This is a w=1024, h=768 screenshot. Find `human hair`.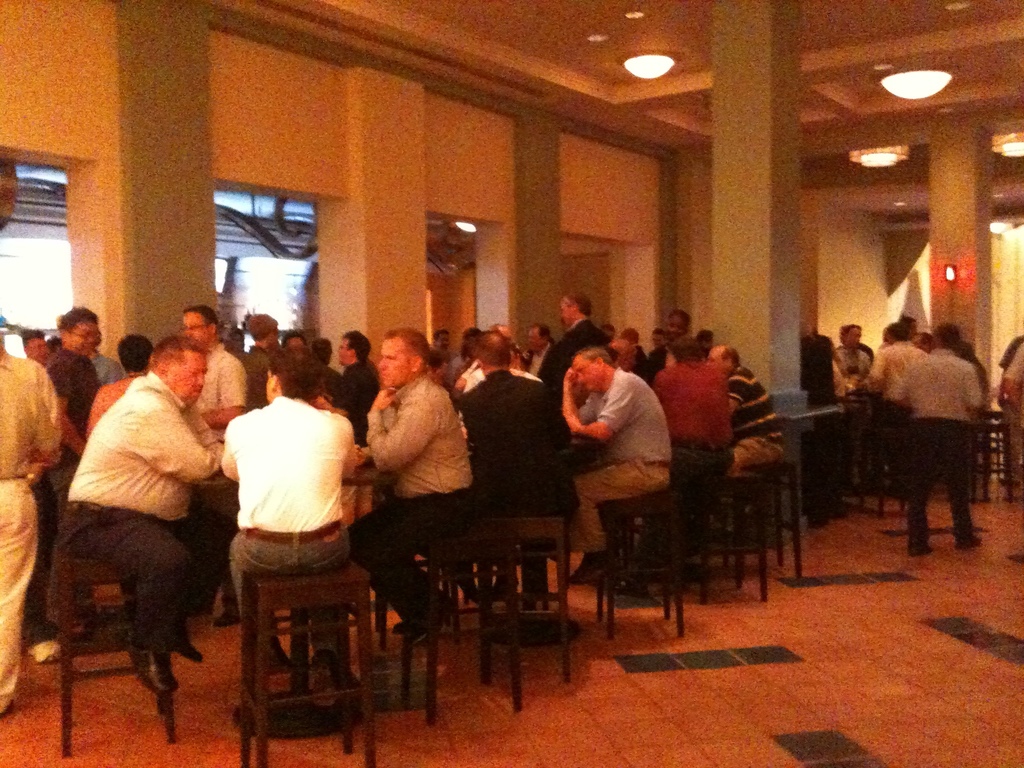
Bounding box: {"left": 23, "top": 331, "right": 50, "bottom": 348}.
